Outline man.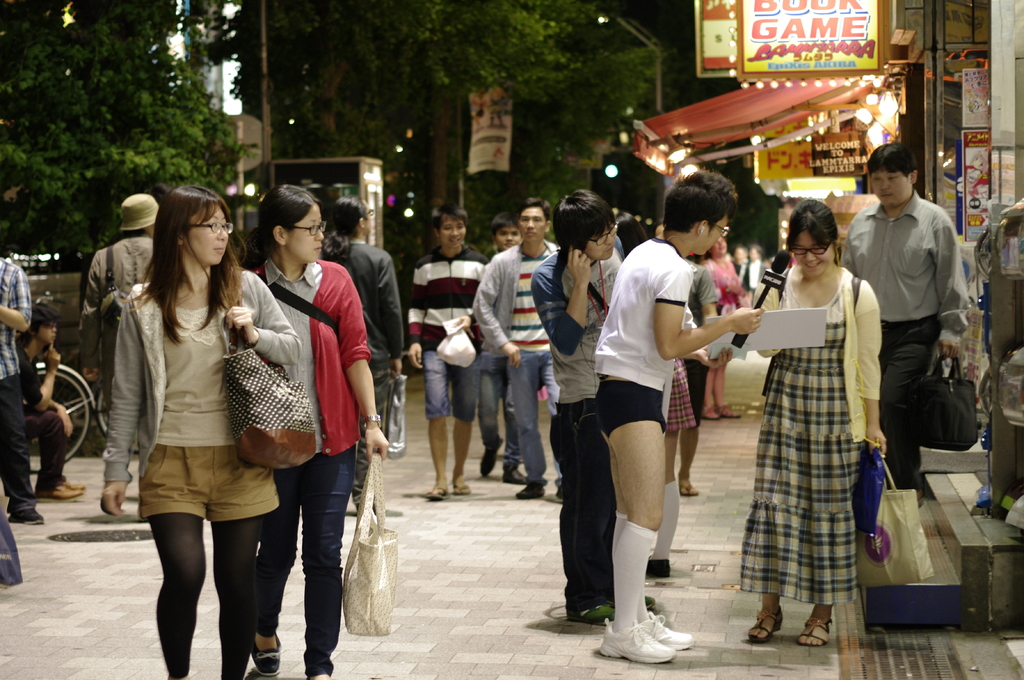
Outline: (x1=15, y1=302, x2=86, y2=500).
